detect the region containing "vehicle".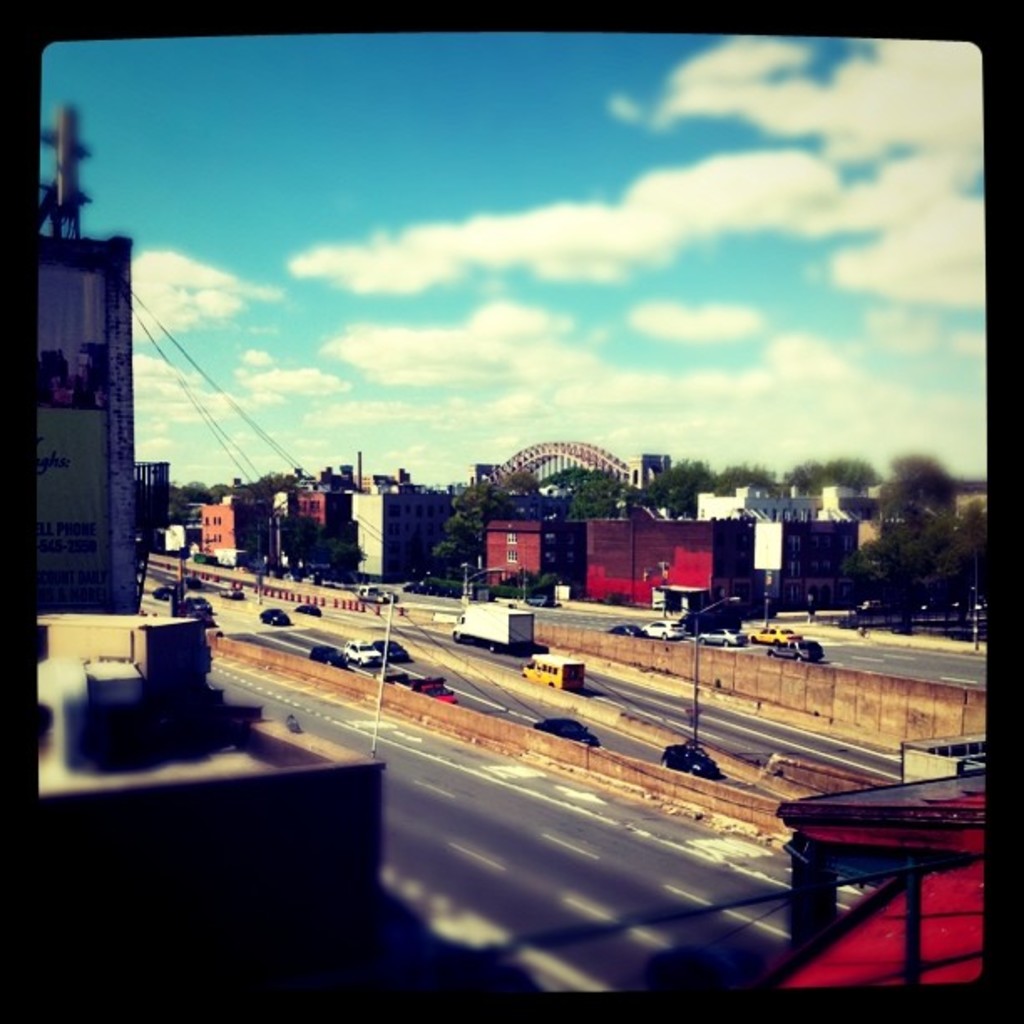
353,574,398,619.
